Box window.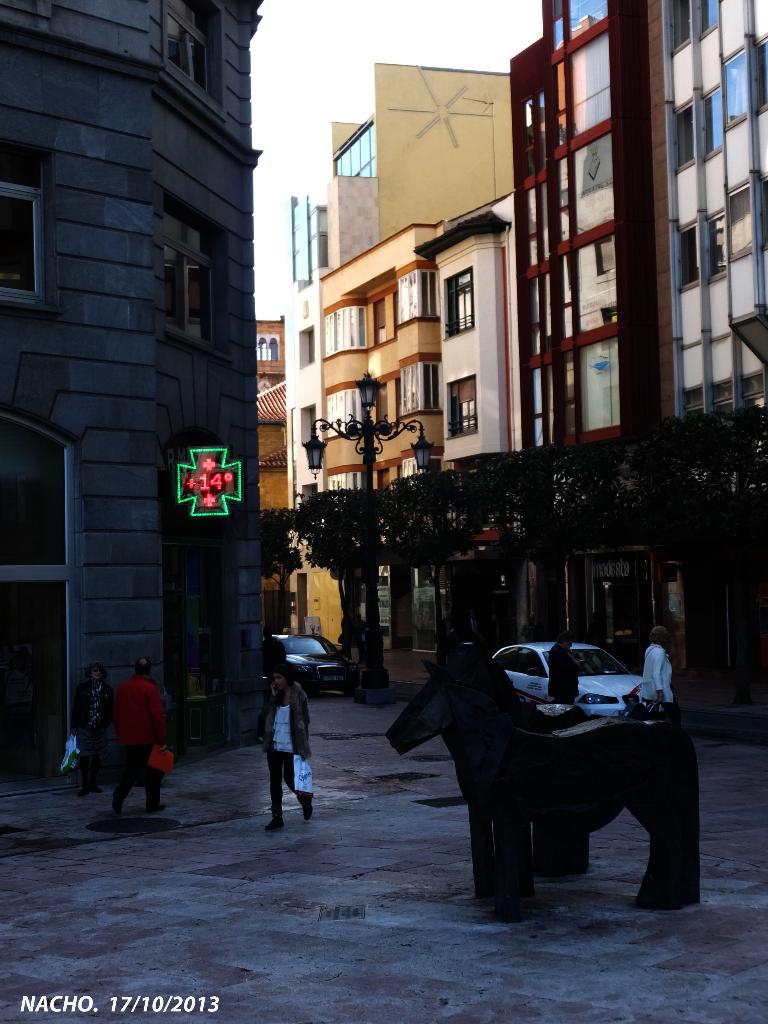
696:0:723:29.
